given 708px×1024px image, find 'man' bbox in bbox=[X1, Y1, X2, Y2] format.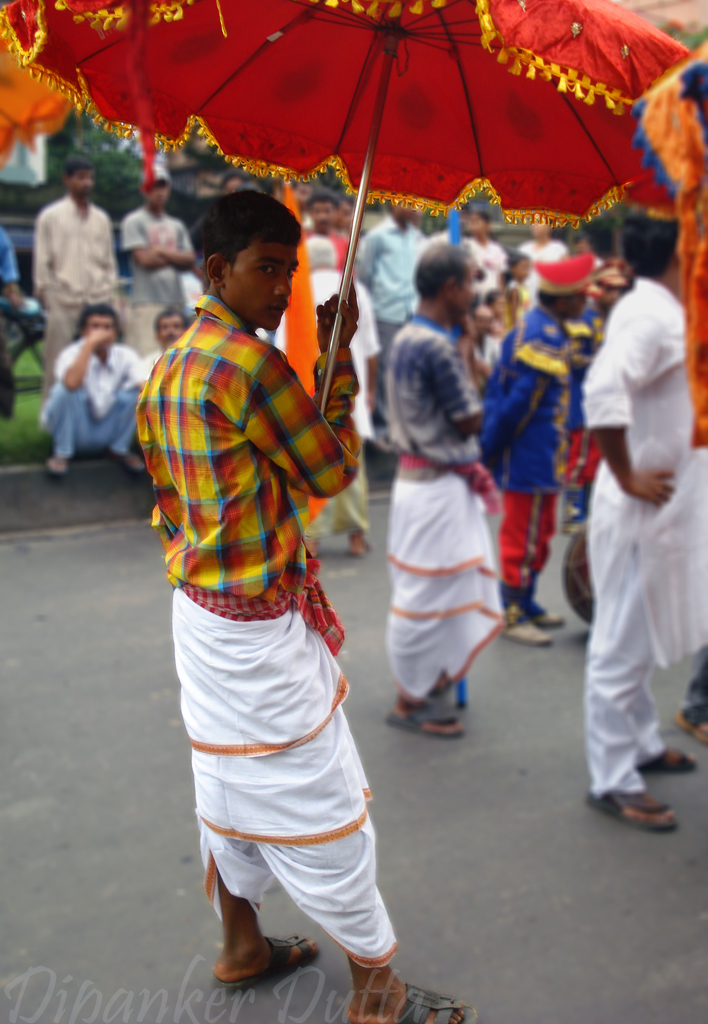
bbox=[378, 236, 506, 737].
